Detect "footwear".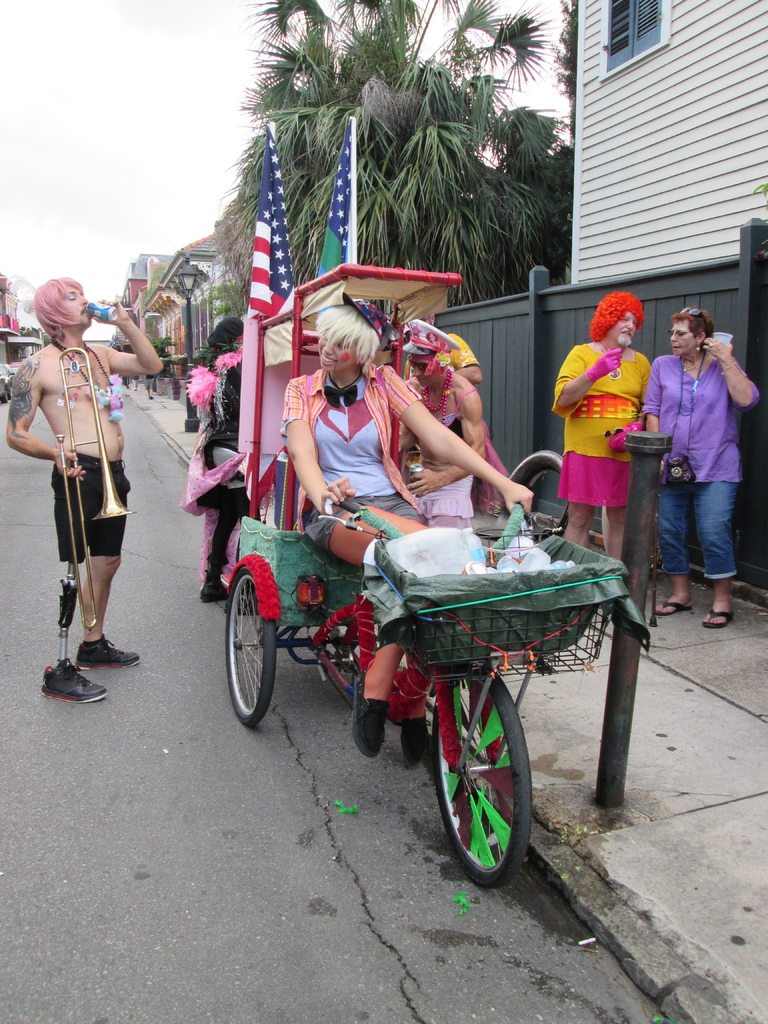
Detected at 352:669:389:762.
